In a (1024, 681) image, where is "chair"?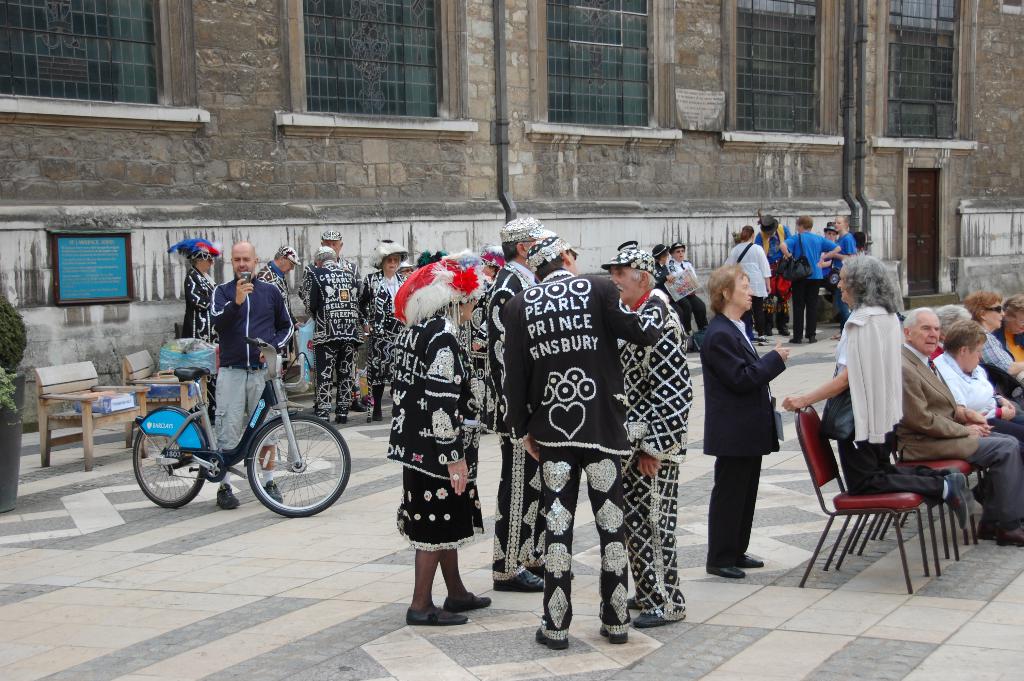
<bbox>28, 354, 166, 477</bbox>.
